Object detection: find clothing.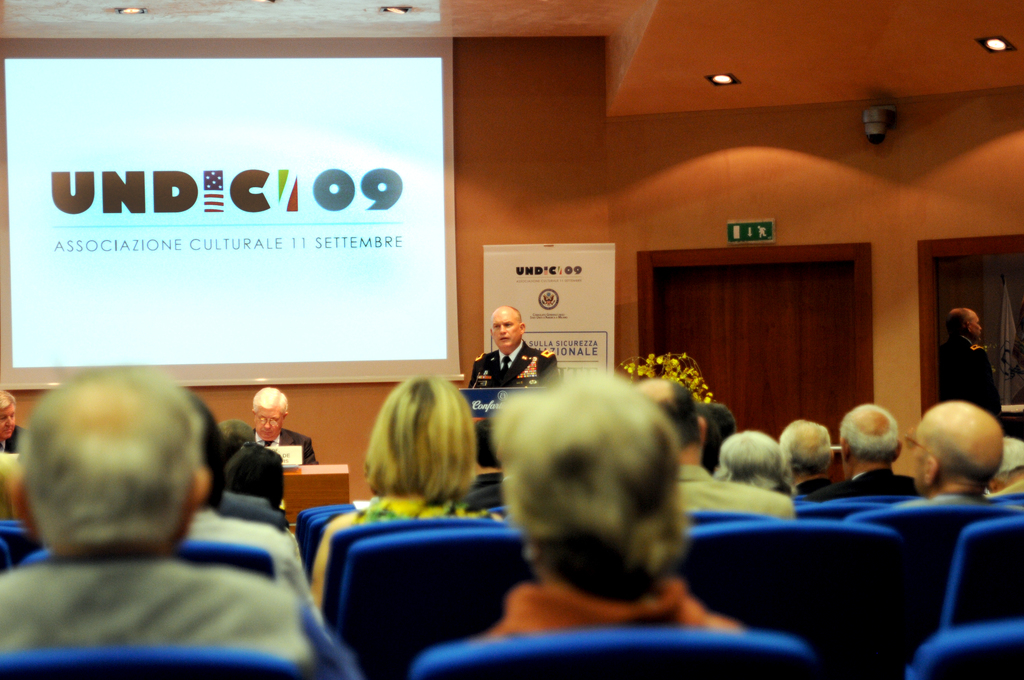
BBox(936, 332, 1002, 413).
